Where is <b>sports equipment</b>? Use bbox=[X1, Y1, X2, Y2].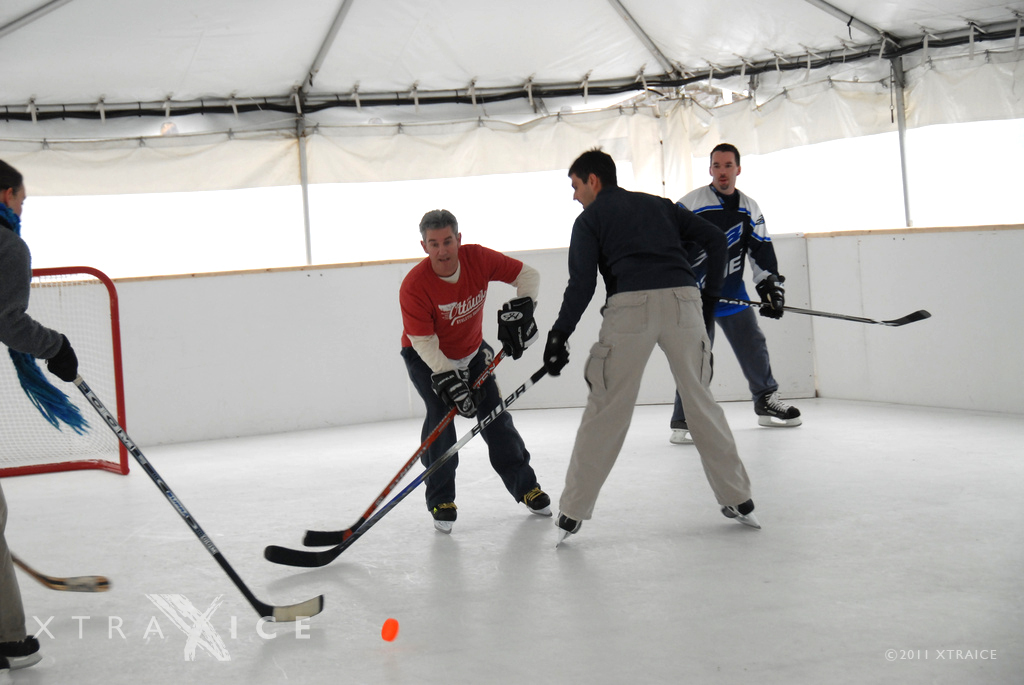
bbox=[519, 486, 551, 514].
